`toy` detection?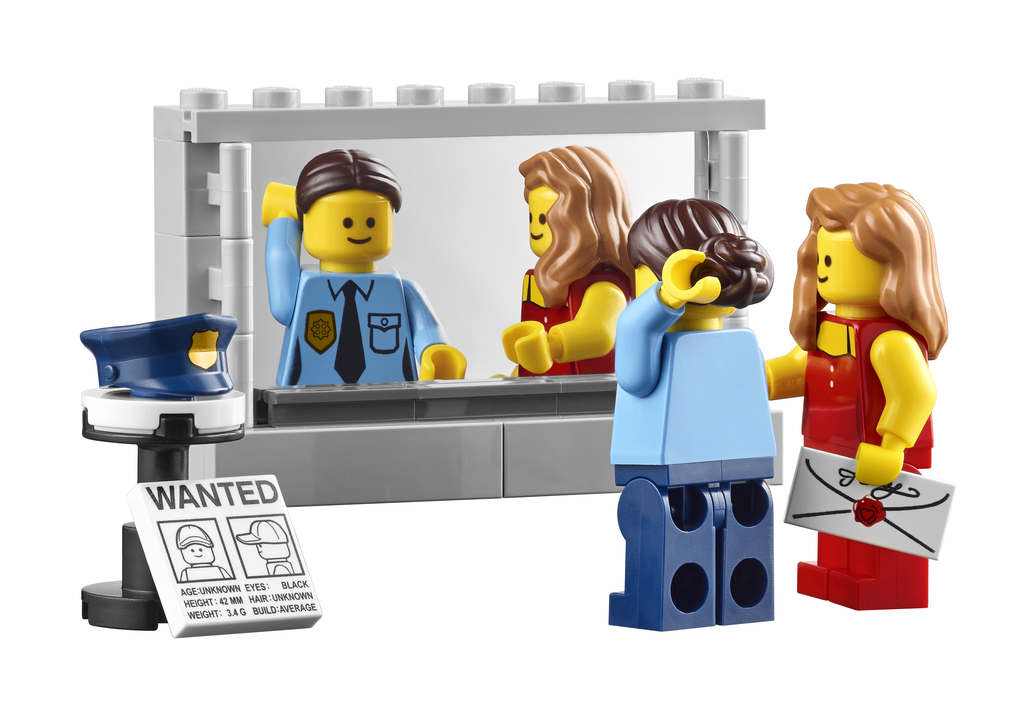
{"left": 781, "top": 168, "right": 973, "bottom": 615}
